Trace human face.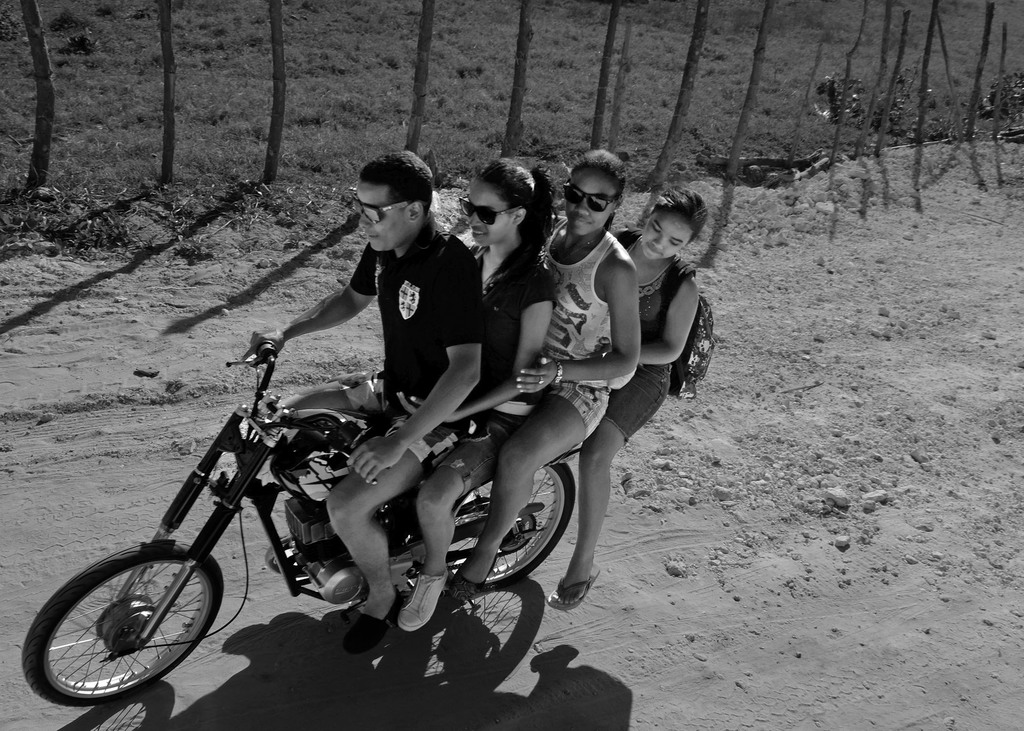
Traced to left=358, top=179, right=408, bottom=252.
